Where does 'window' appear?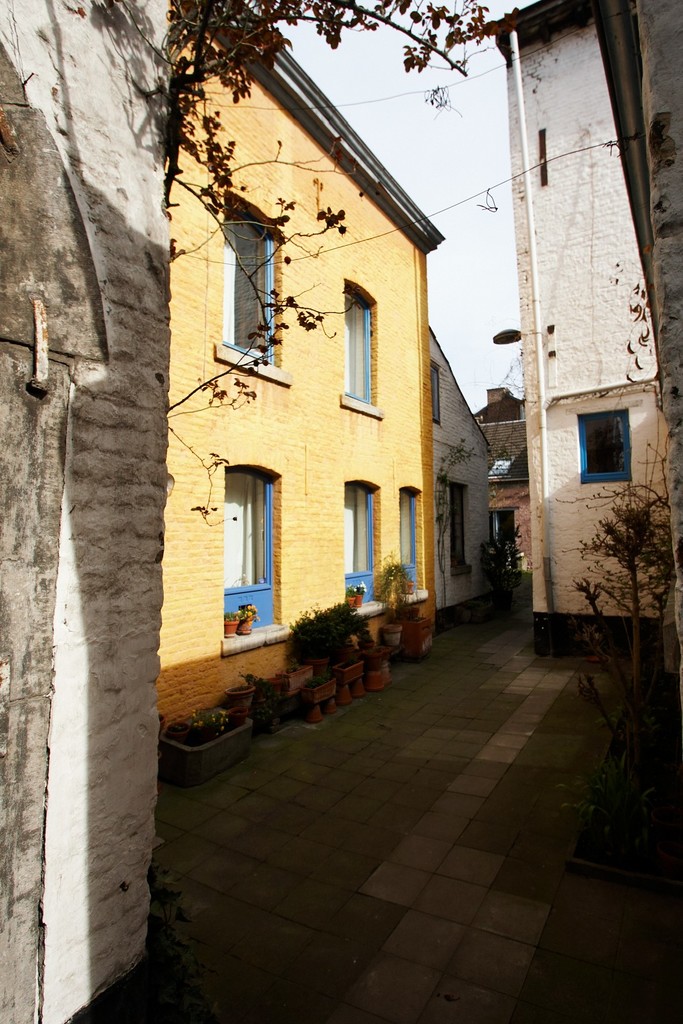
Appears at crop(577, 400, 638, 484).
